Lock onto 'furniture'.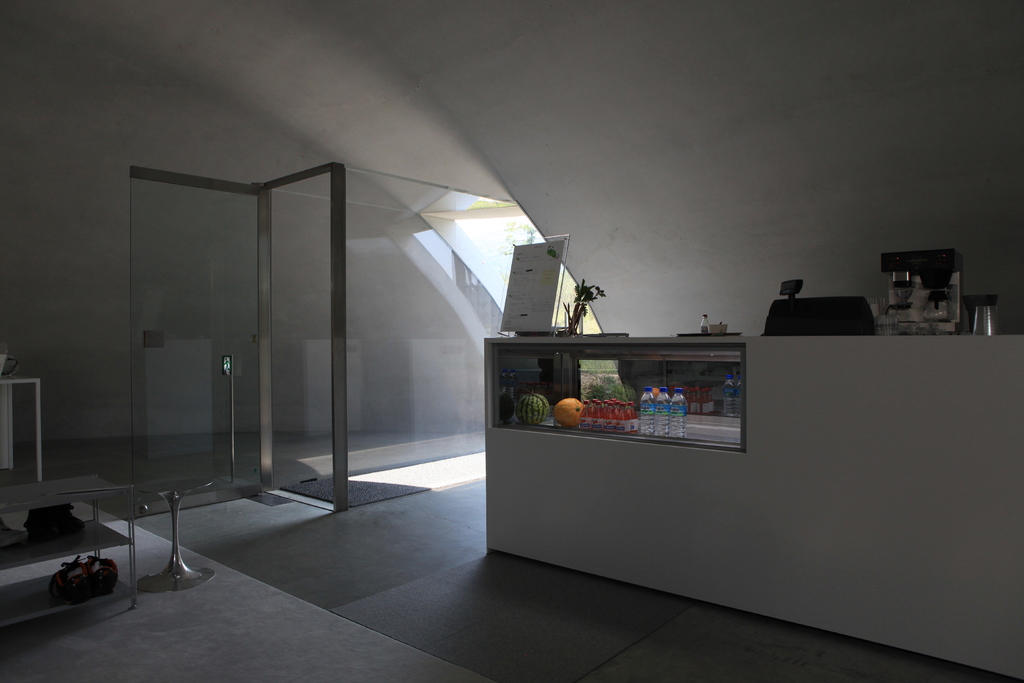
Locked: box=[119, 466, 229, 591].
